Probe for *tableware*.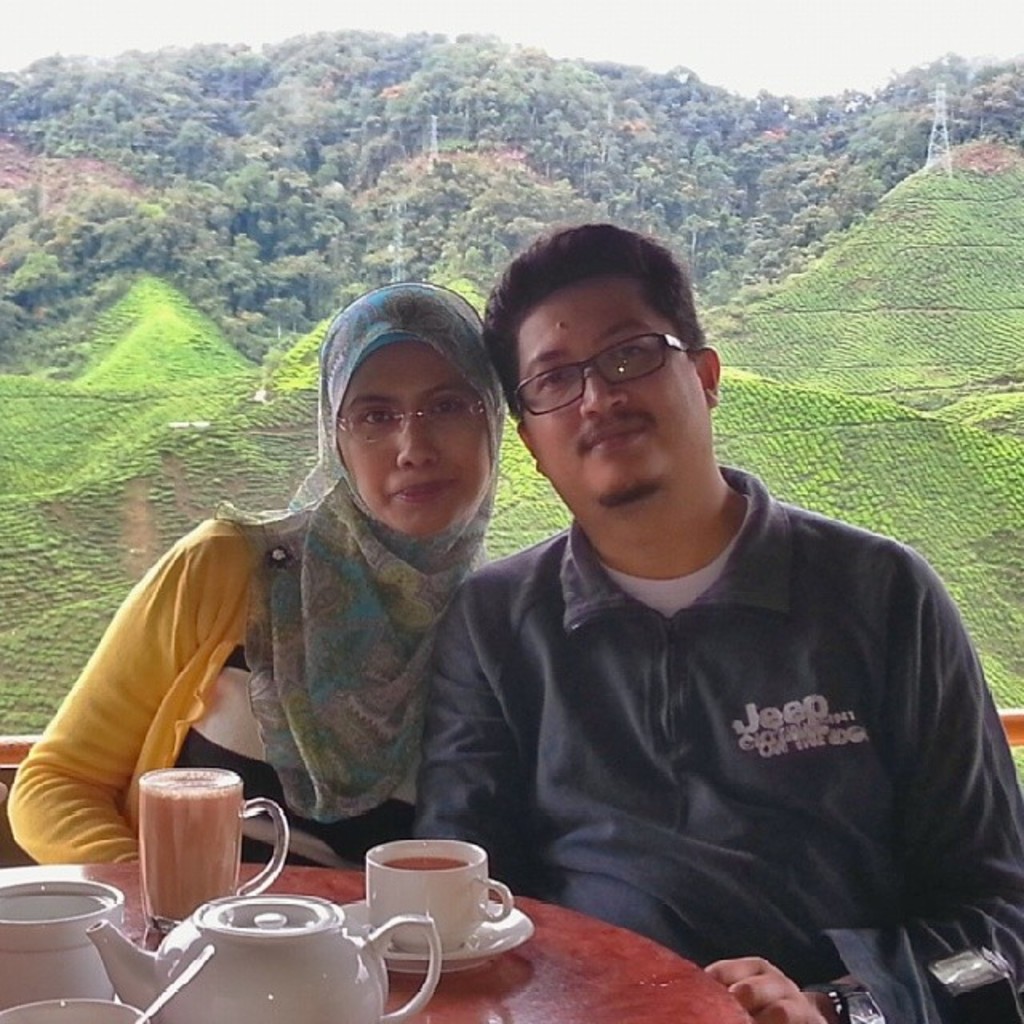
Probe result: box=[0, 877, 136, 1005].
